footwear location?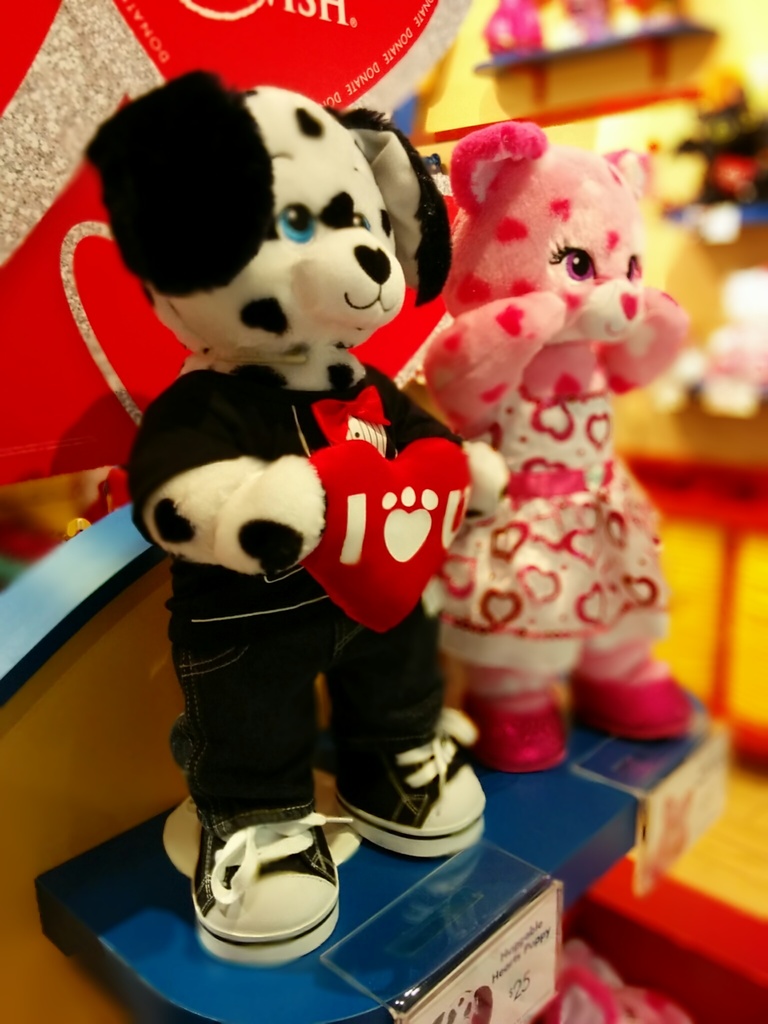
461 687 575 771
